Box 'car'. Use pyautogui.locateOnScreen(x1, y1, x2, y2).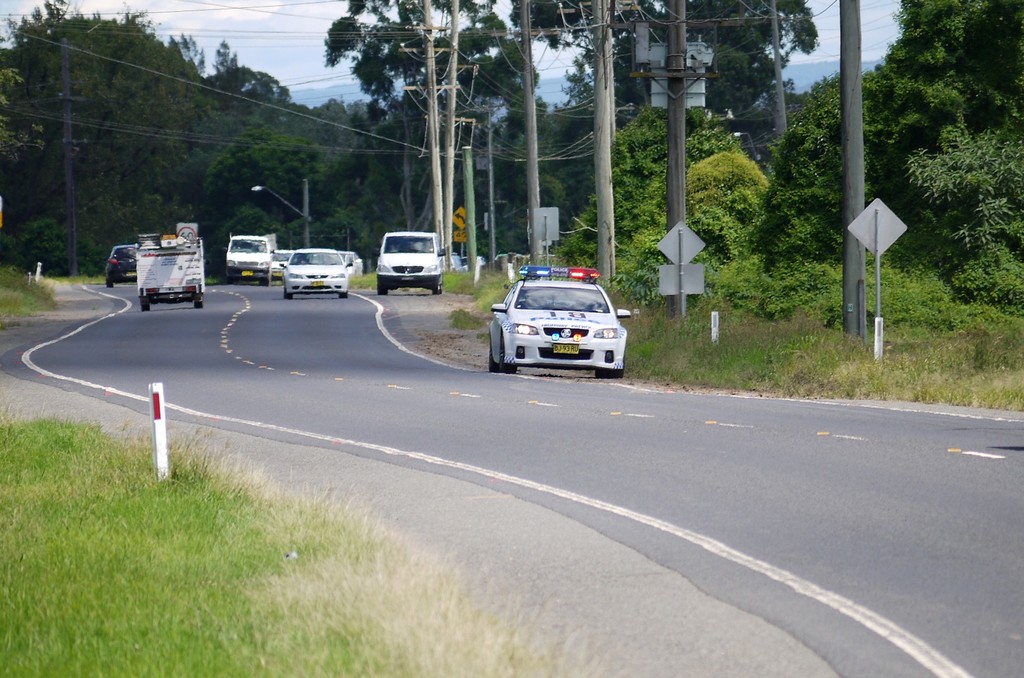
pyautogui.locateOnScreen(477, 270, 628, 381).
